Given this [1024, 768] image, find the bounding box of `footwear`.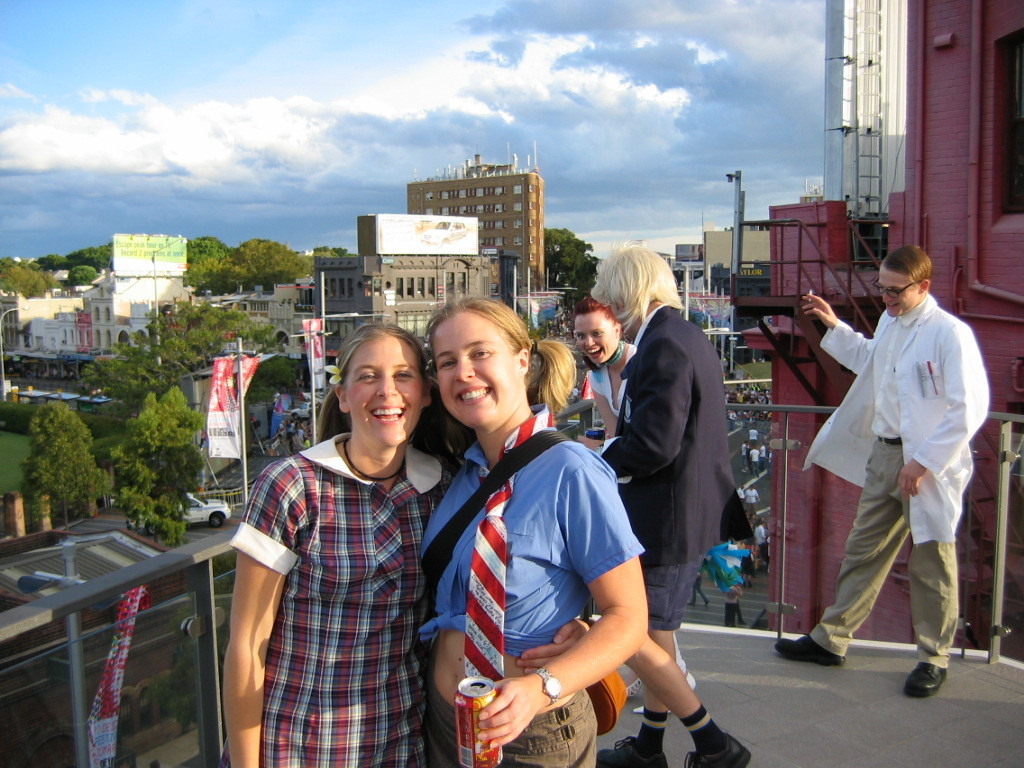
detection(906, 655, 953, 701).
